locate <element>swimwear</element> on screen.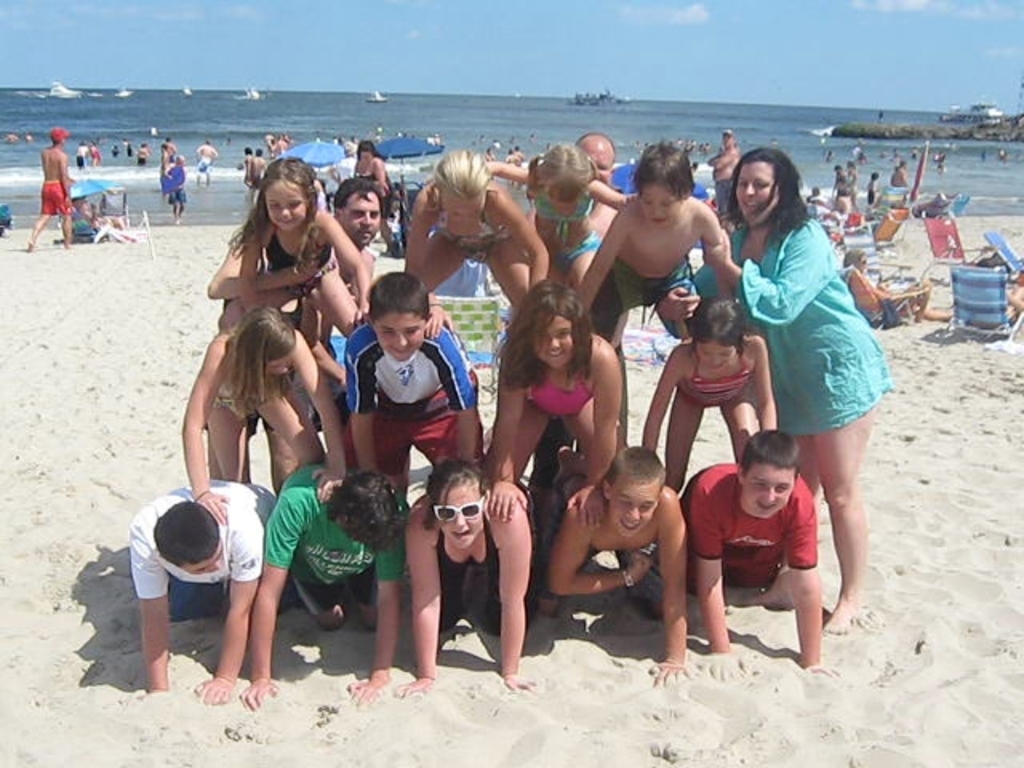
On screen at (left=682, top=355, right=750, bottom=410).
